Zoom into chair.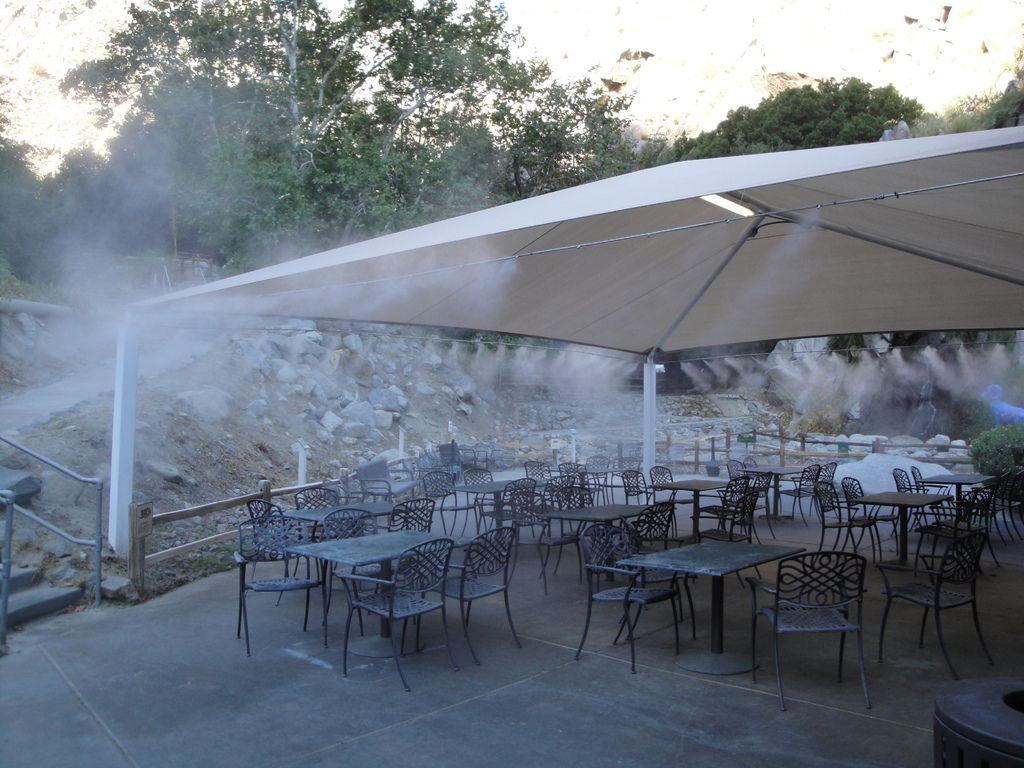
Zoom target: BBox(909, 463, 959, 524).
